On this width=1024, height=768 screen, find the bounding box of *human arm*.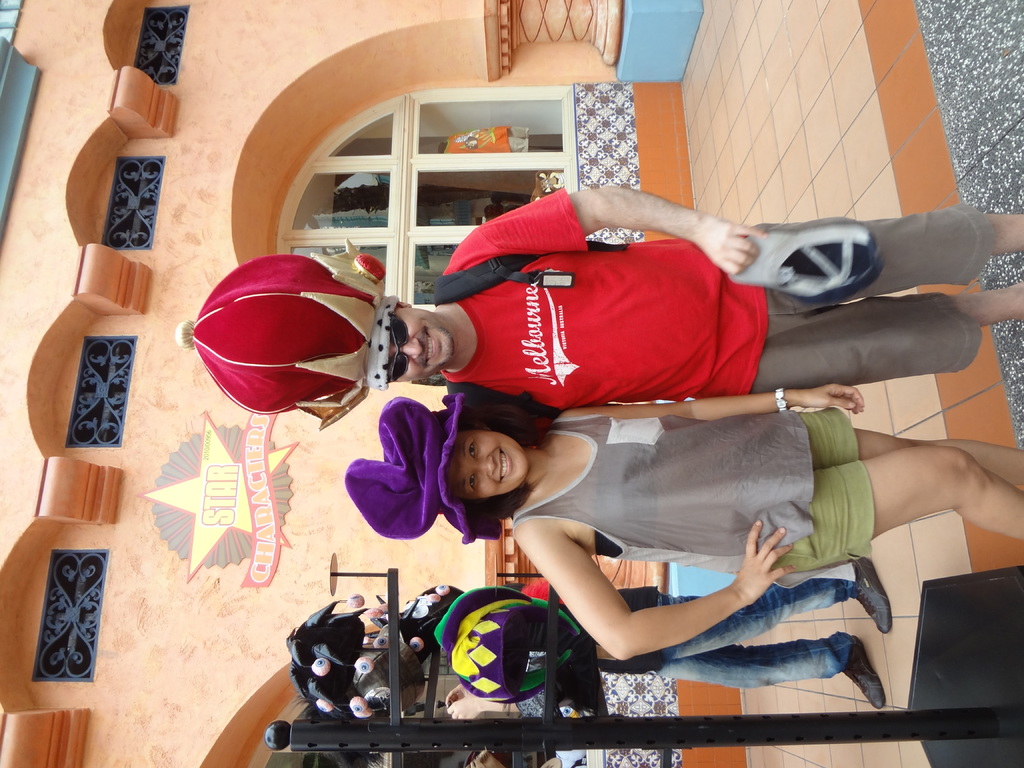
Bounding box: box(447, 687, 545, 717).
